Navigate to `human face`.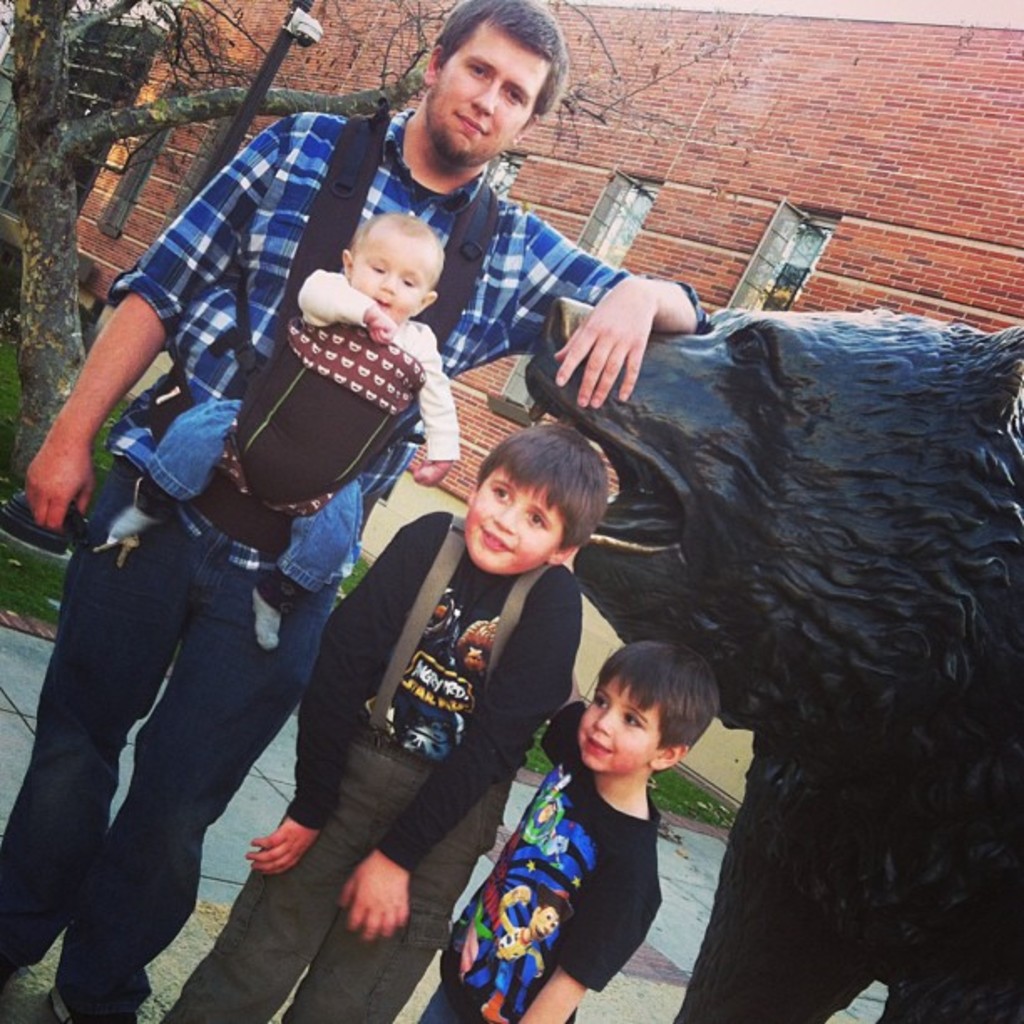
Navigation target: (467, 467, 564, 576).
